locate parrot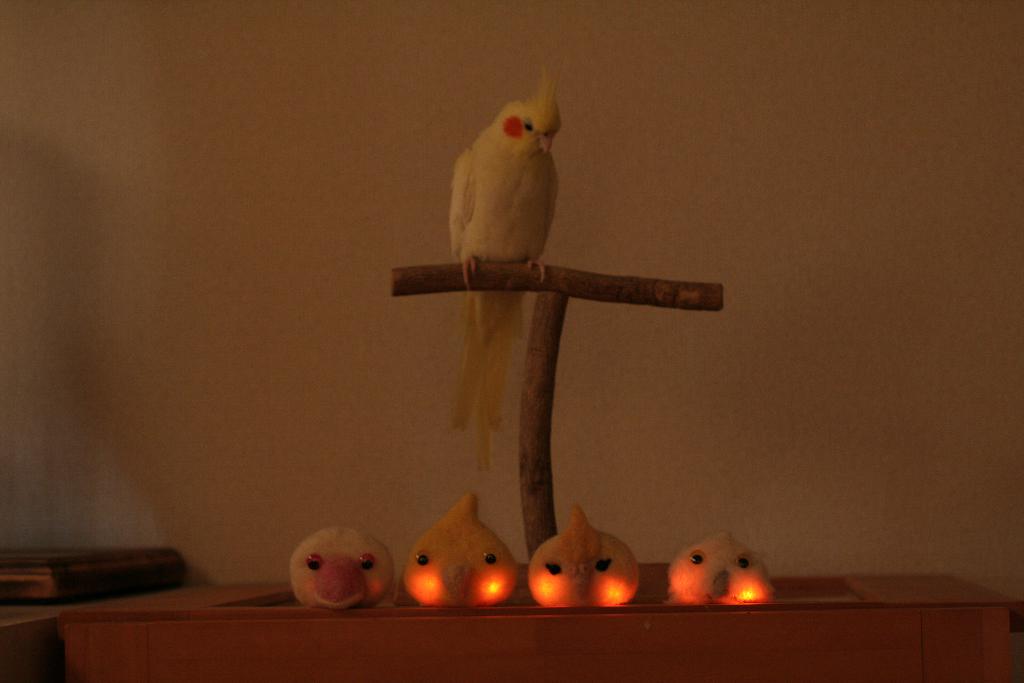
444/62/566/477
